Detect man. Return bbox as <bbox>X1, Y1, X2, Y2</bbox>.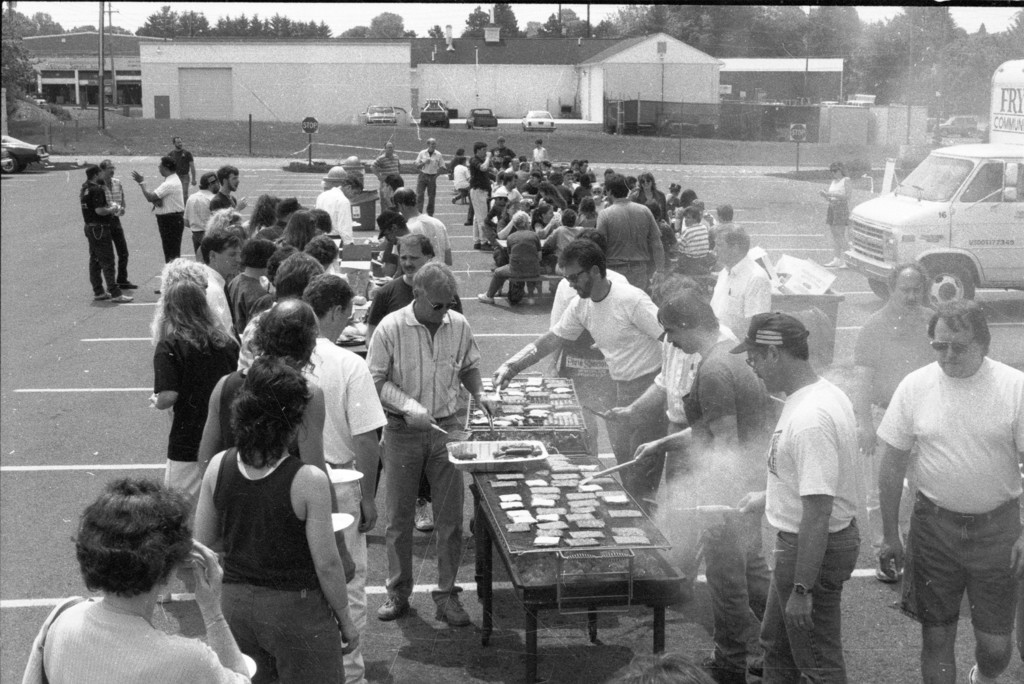
<bbox>295, 271, 385, 683</bbox>.
